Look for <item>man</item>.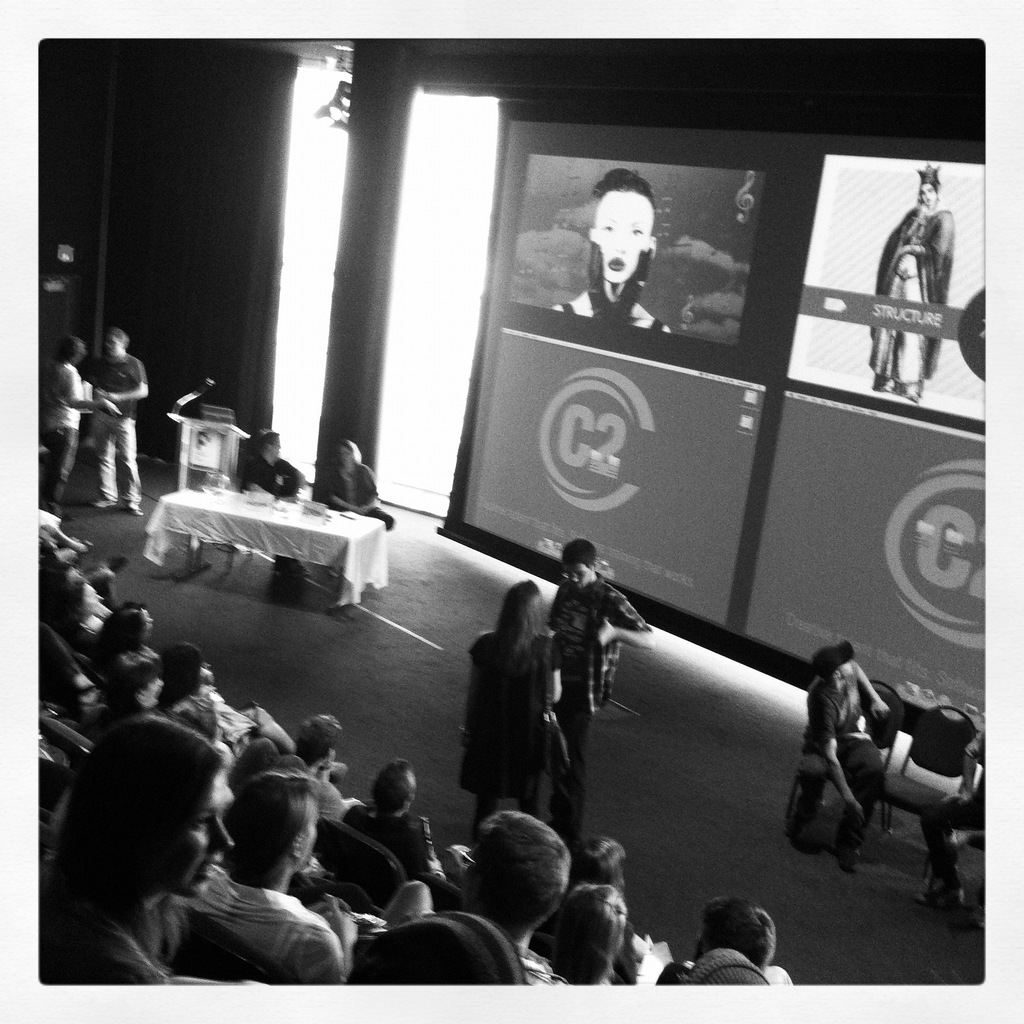
Found: [31,333,129,514].
